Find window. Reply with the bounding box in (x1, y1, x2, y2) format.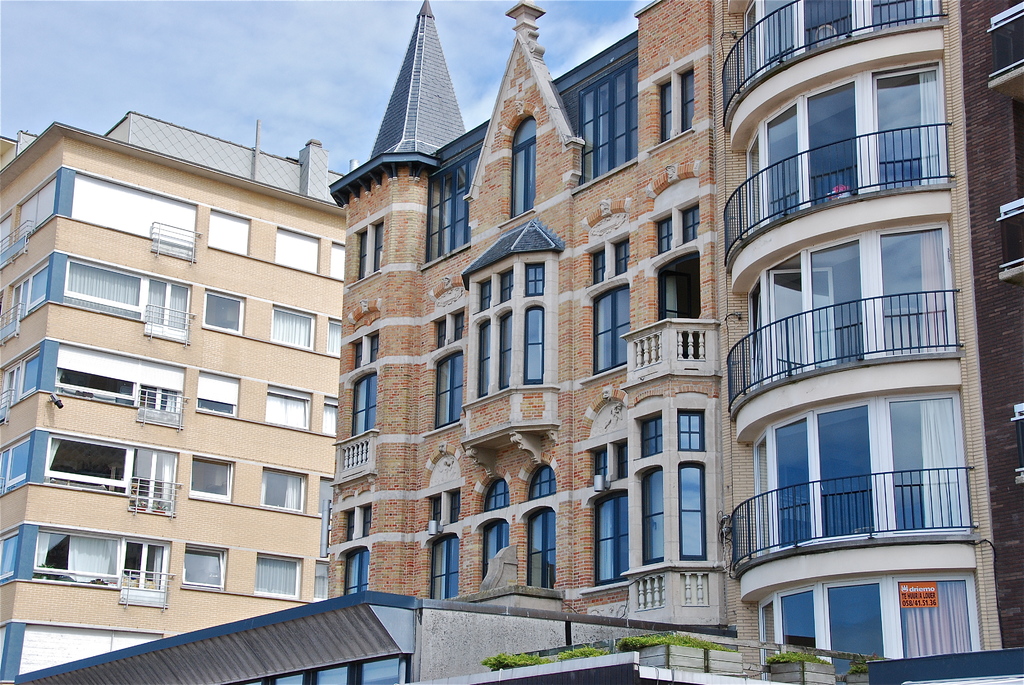
(346, 326, 385, 447).
